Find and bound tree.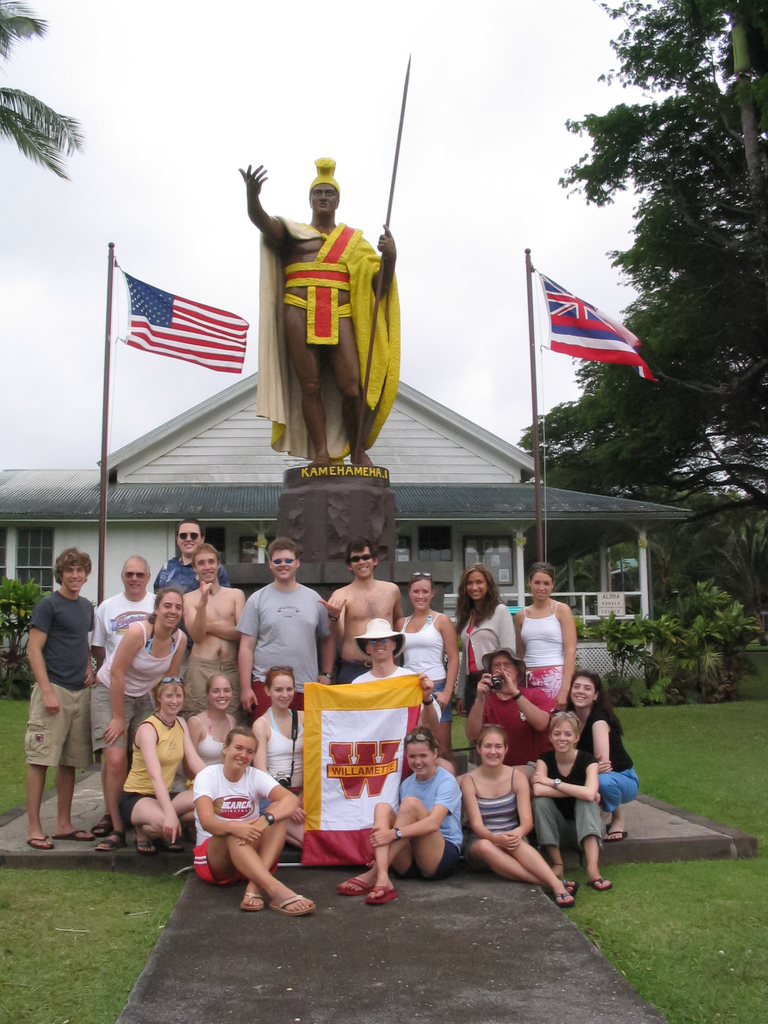
Bound: locate(0, 0, 98, 177).
